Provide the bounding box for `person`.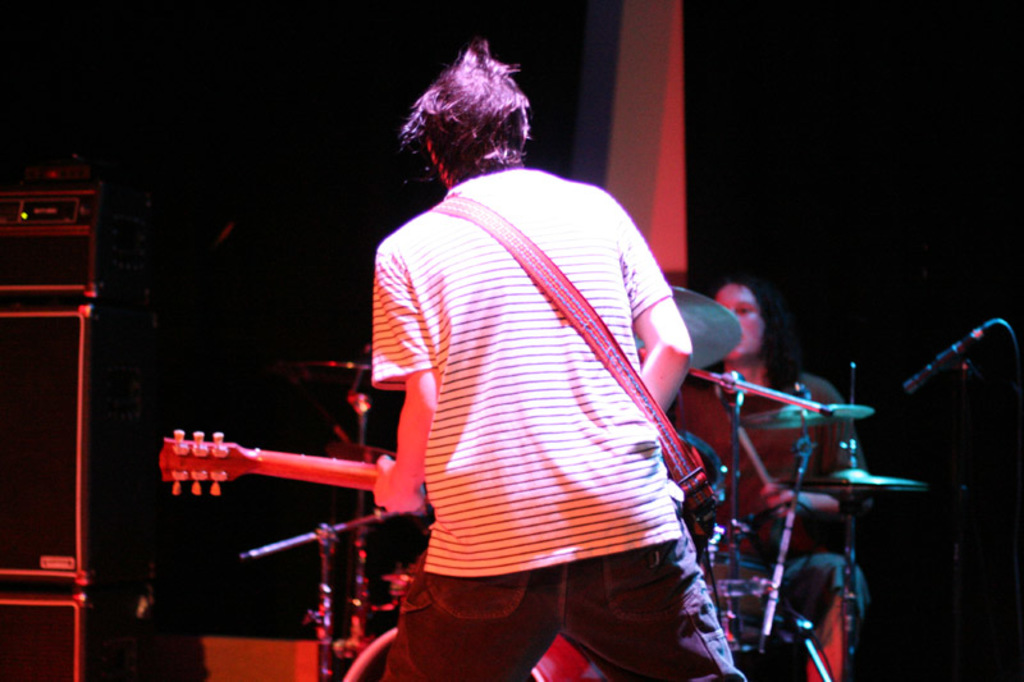
box(362, 35, 730, 681).
